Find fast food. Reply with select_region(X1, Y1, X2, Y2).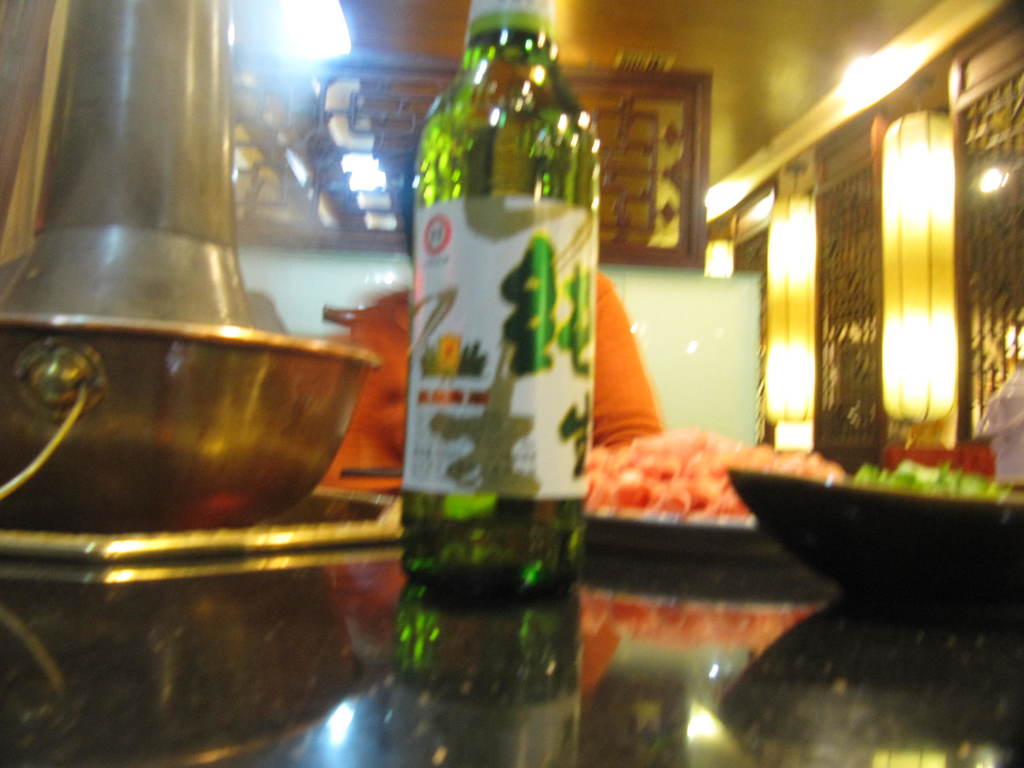
select_region(617, 416, 751, 538).
